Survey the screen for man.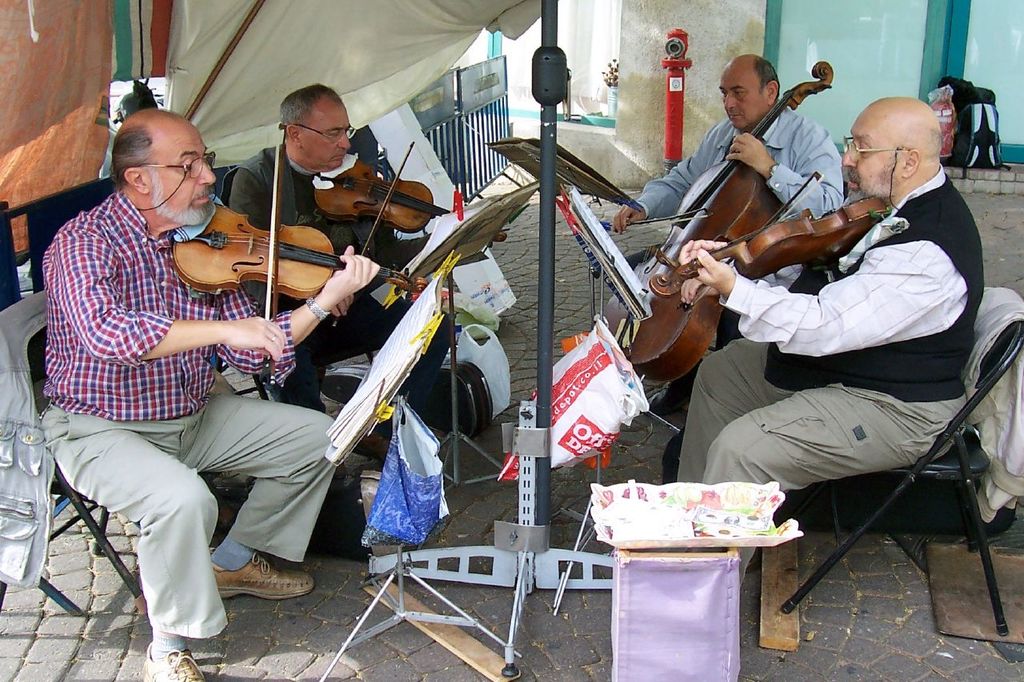
Survey found: Rect(39, 108, 382, 681).
